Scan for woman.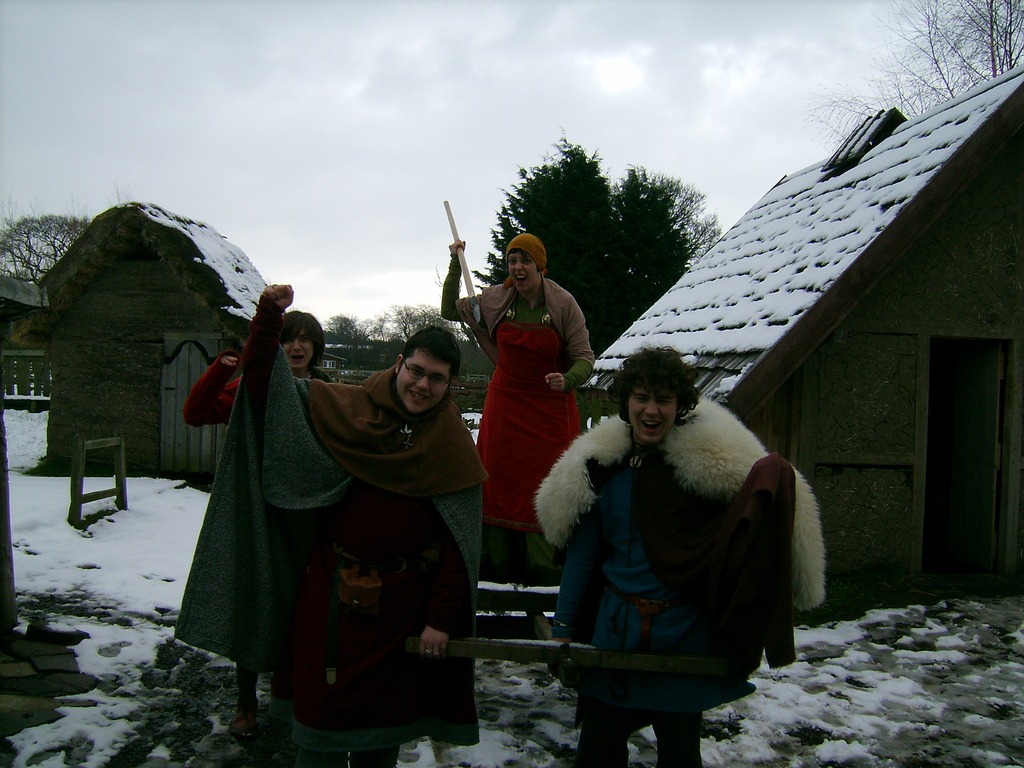
Scan result: pyautogui.locateOnScreen(183, 311, 329, 426).
